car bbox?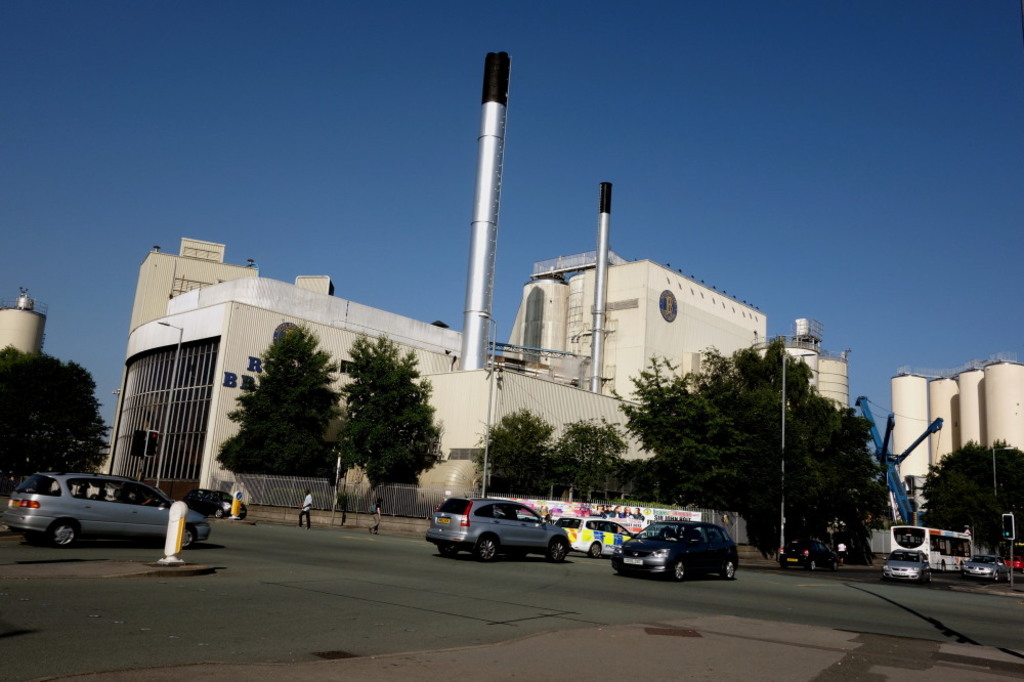
Rect(7, 476, 201, 556)
